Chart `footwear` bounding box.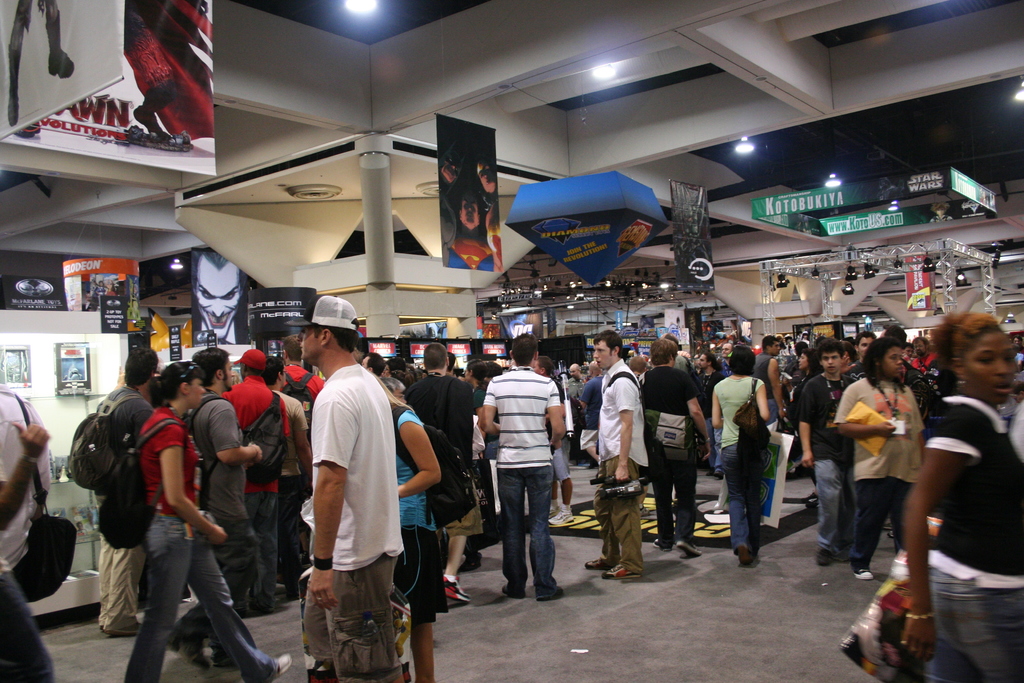
Charted: {"left": 589, "top": 473, "right": 607, "bottom": 483}.
